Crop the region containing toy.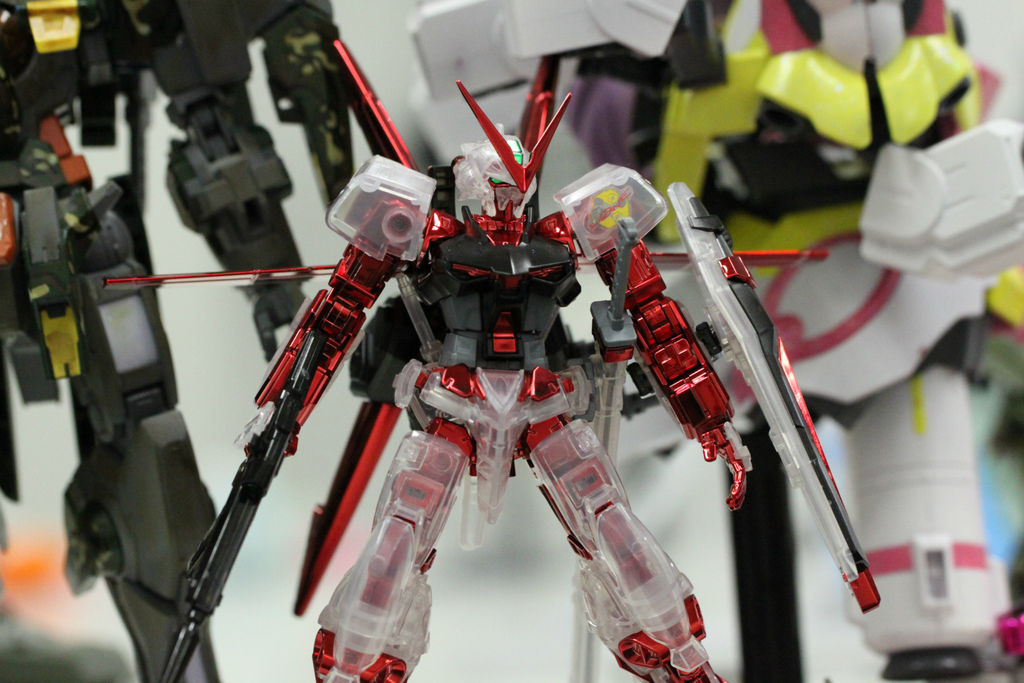
Crop region: 413,0,1021,682.
